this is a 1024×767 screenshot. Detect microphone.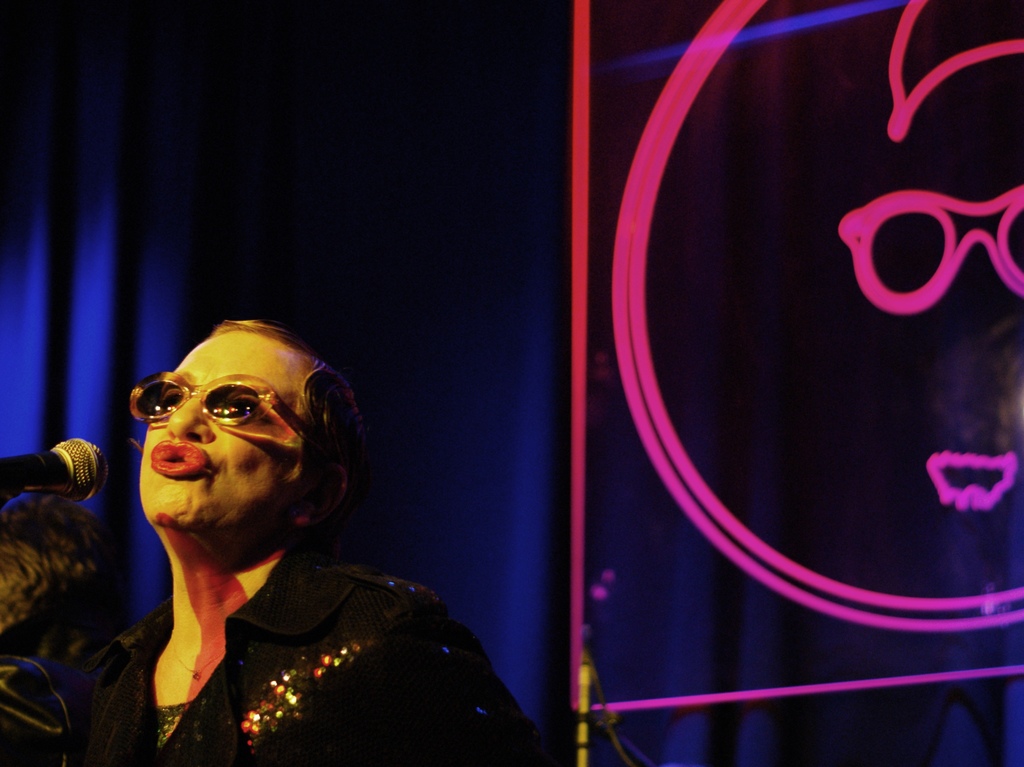
[x1=0, y1=435, x2=104, y2=501].
